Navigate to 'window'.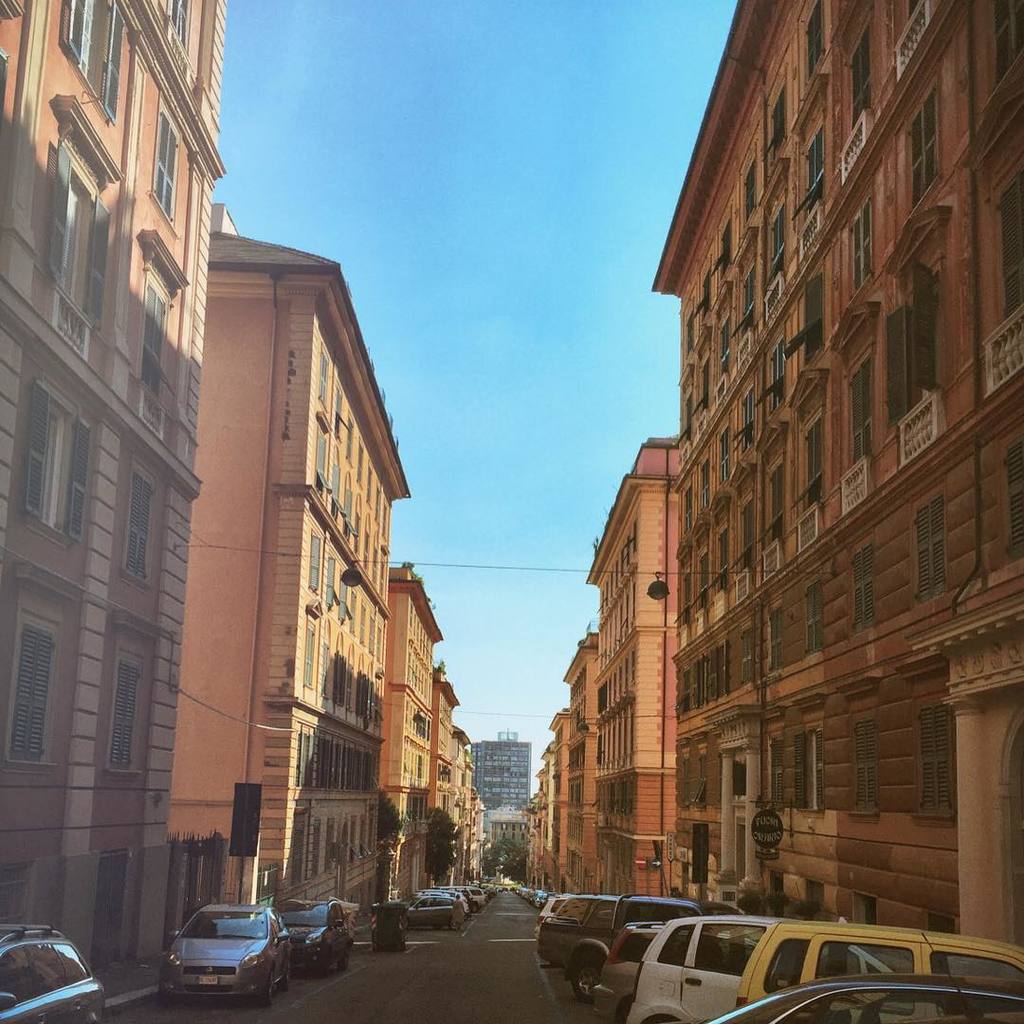
Navigation target: bbox=(683, 483, 695, 545).
